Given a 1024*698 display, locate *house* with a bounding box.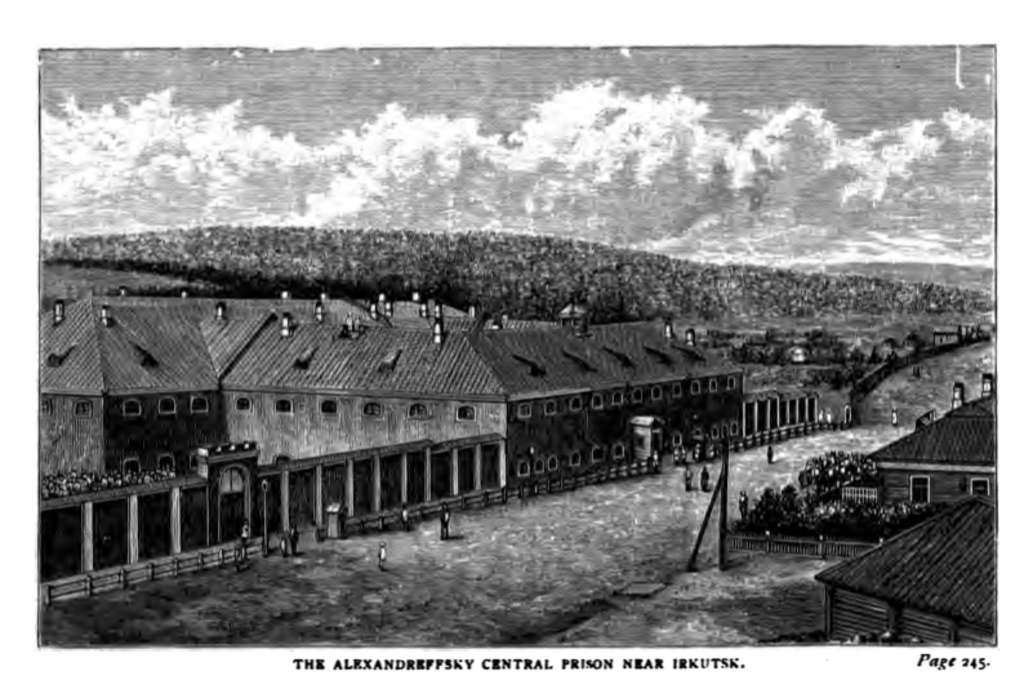
Located: [858, 368, 1003, 517].
